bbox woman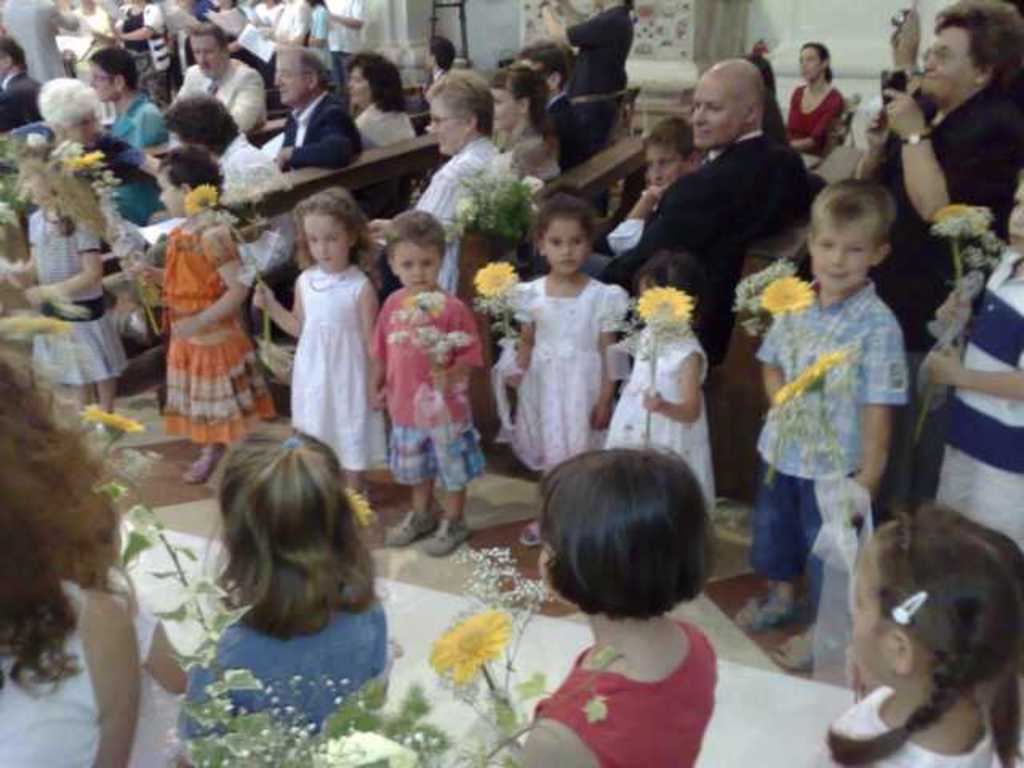
x1=254 y1=0 x2=341 y2=91
